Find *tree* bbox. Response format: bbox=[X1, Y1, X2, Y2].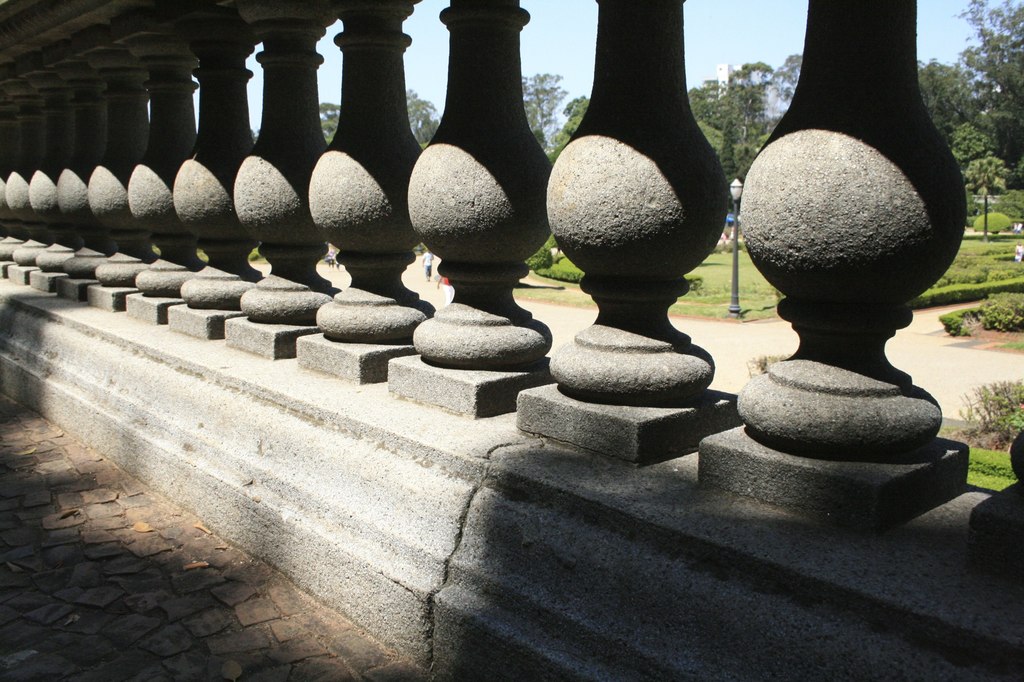
bbox=[558, 115, 583, 136].
